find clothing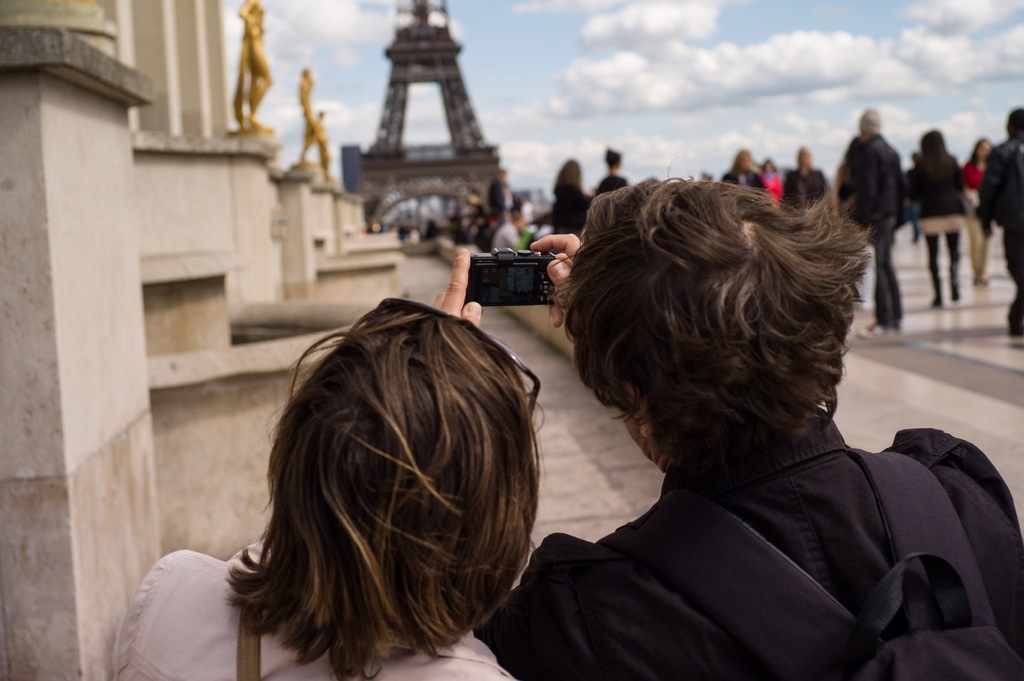
980 128 1023 324
